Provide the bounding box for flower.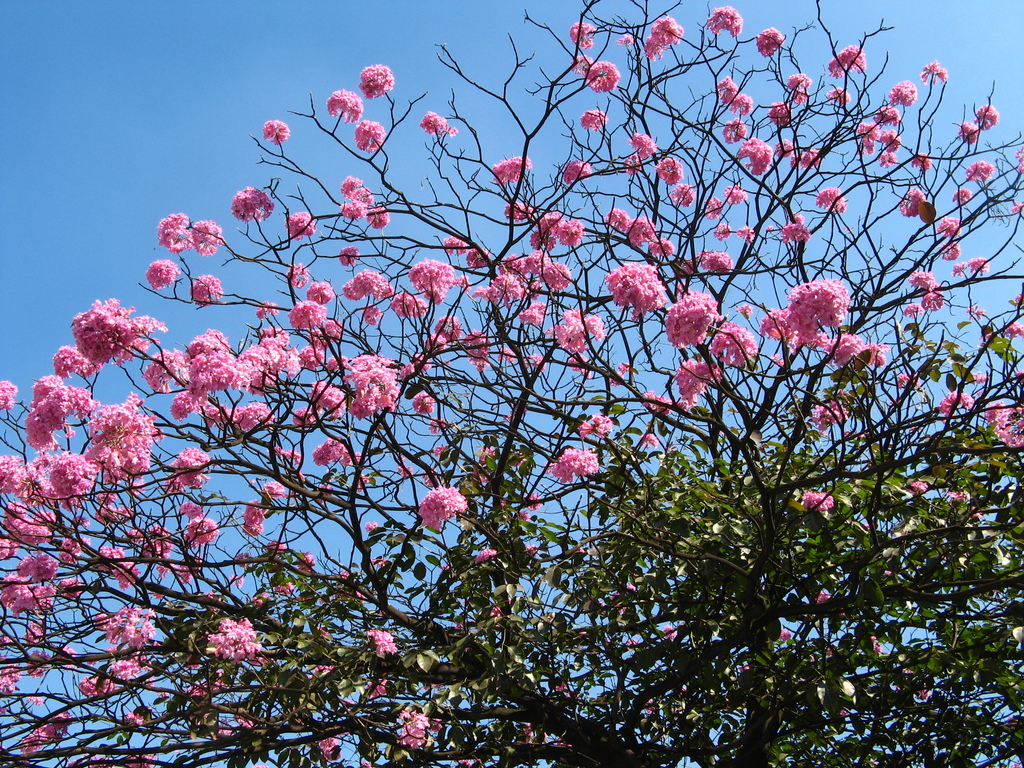
(x1=740, y1=138, x2=776, y2=175).
